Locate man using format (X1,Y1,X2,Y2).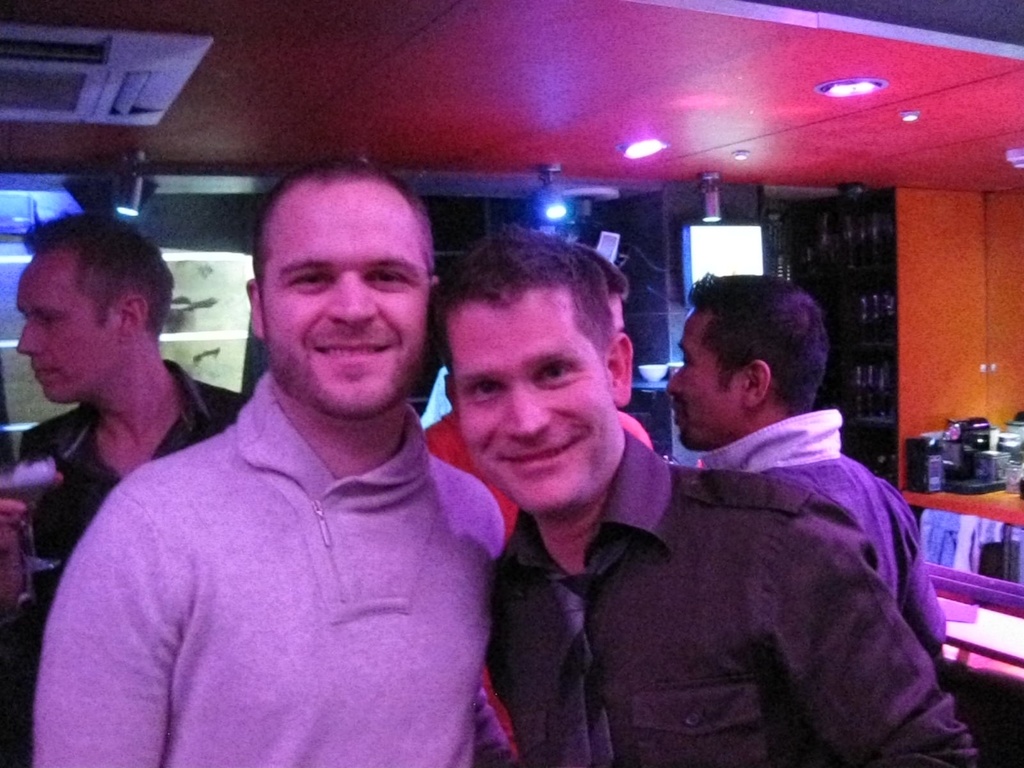
(13,202,246,609).
